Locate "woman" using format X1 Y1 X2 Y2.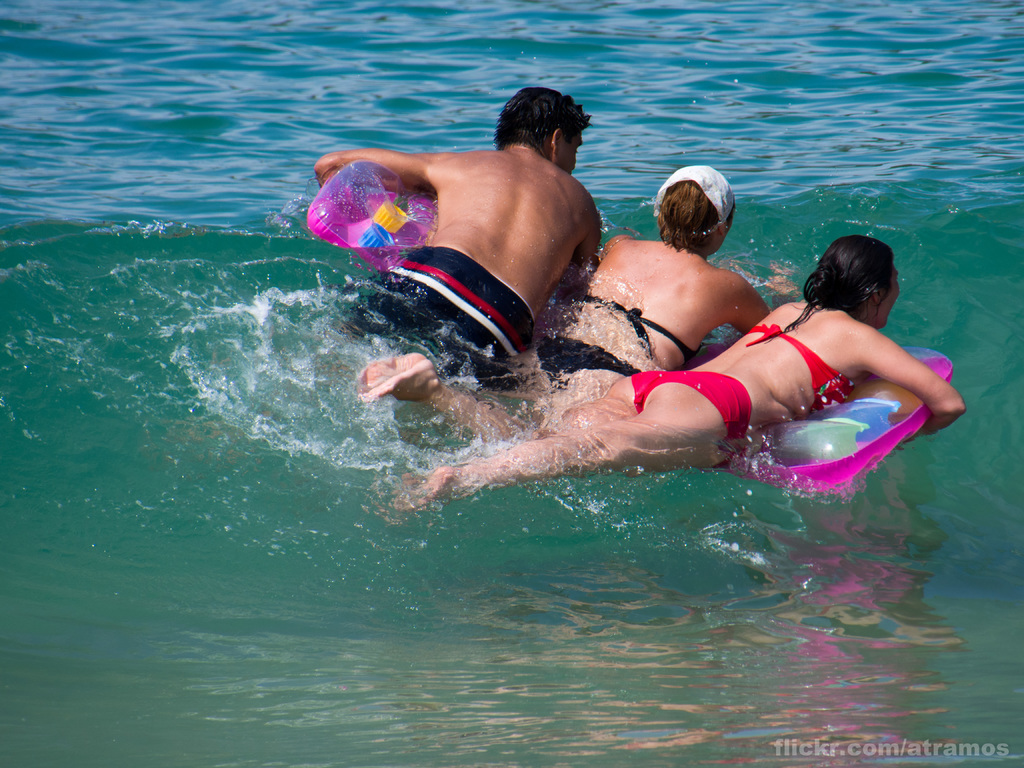
353 235 966 515.
